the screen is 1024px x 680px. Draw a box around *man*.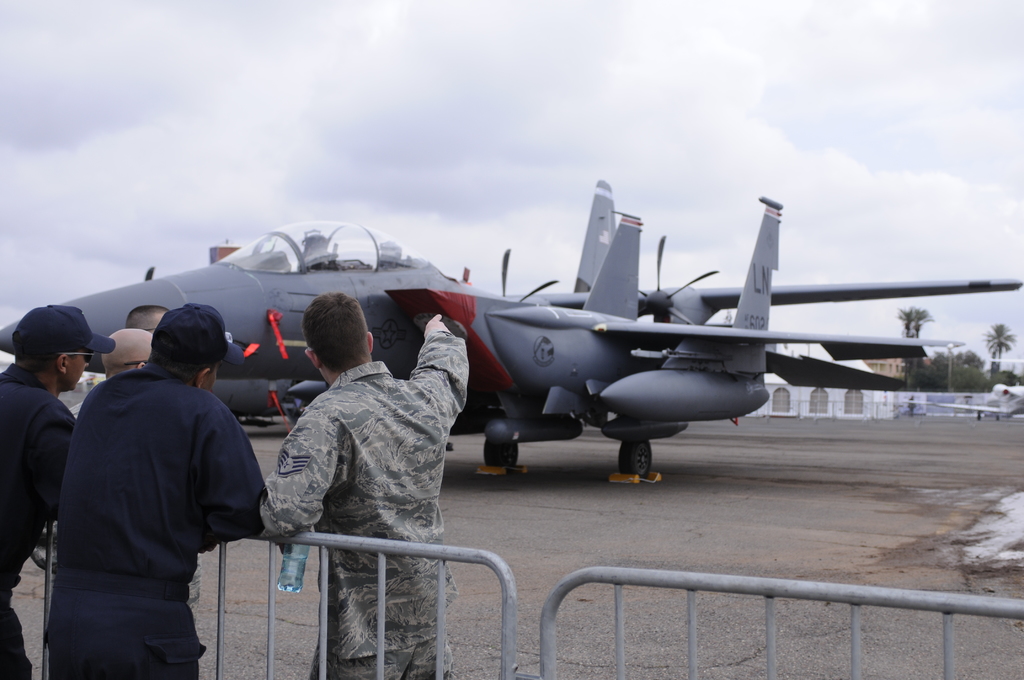
region(0, 305, 121, 679).
